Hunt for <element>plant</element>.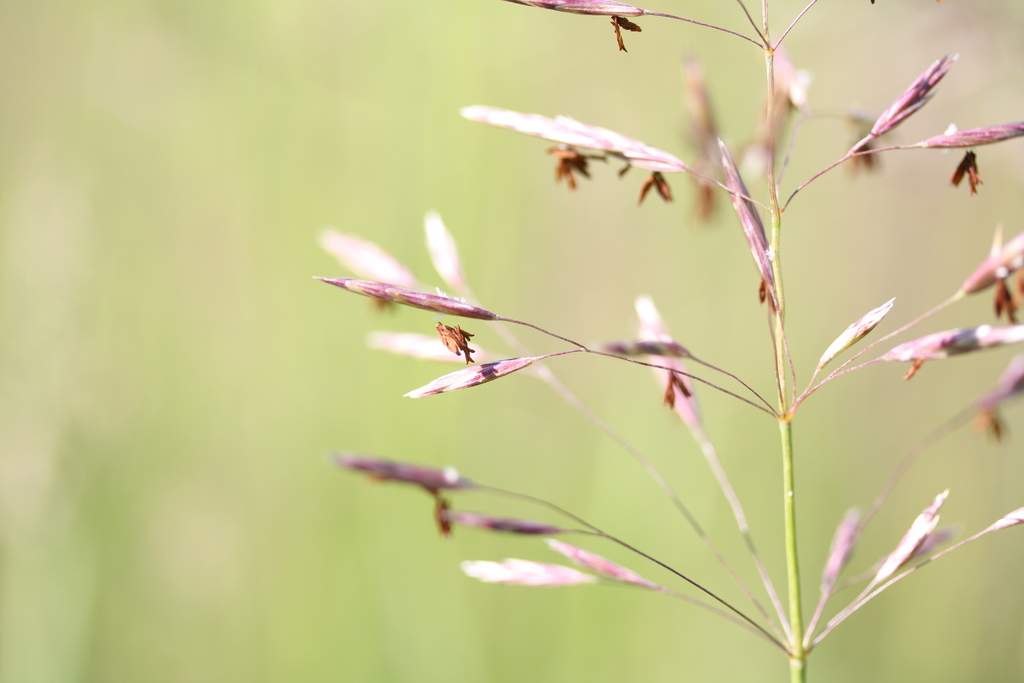
Hunted down at region(212, 0, 1023, 682).
